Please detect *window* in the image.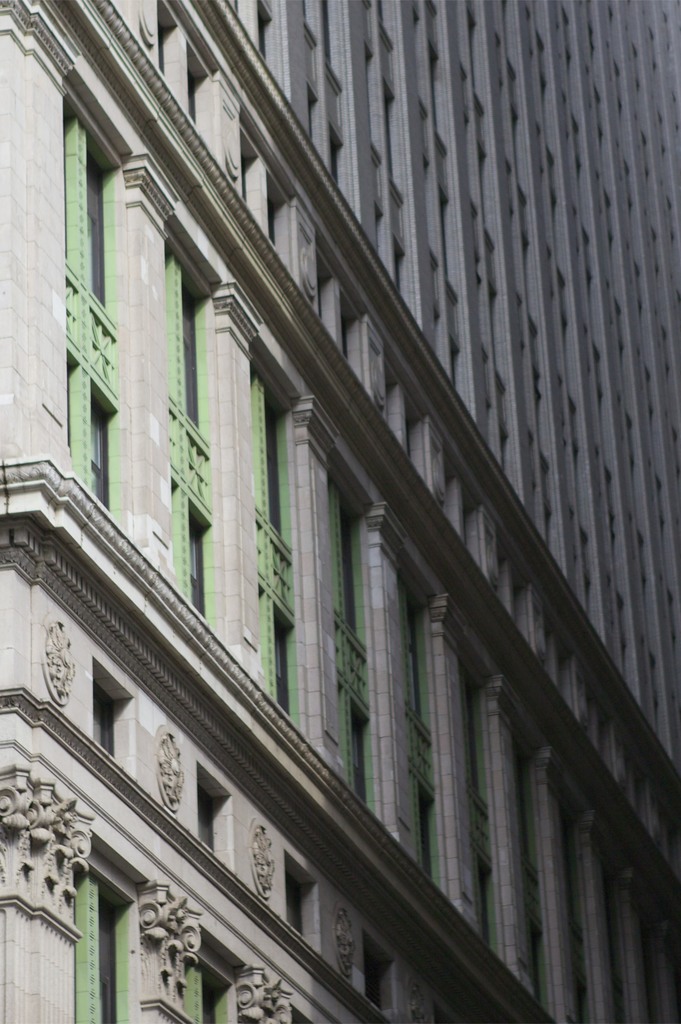
<box>70,856,138,1023</box>.
